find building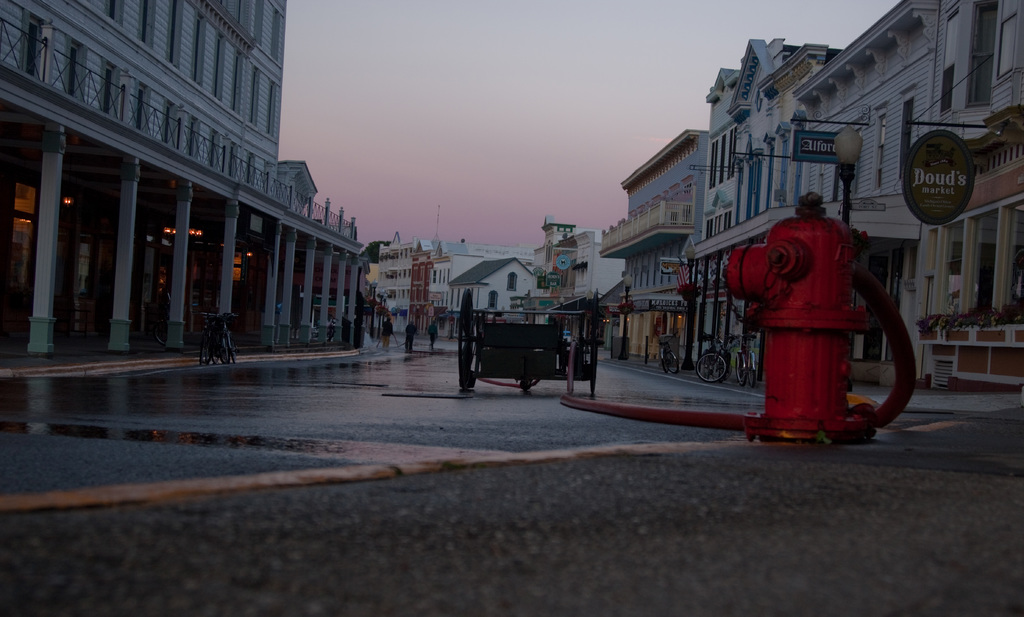
x1=0 y1=0 x2=368 y2=374
